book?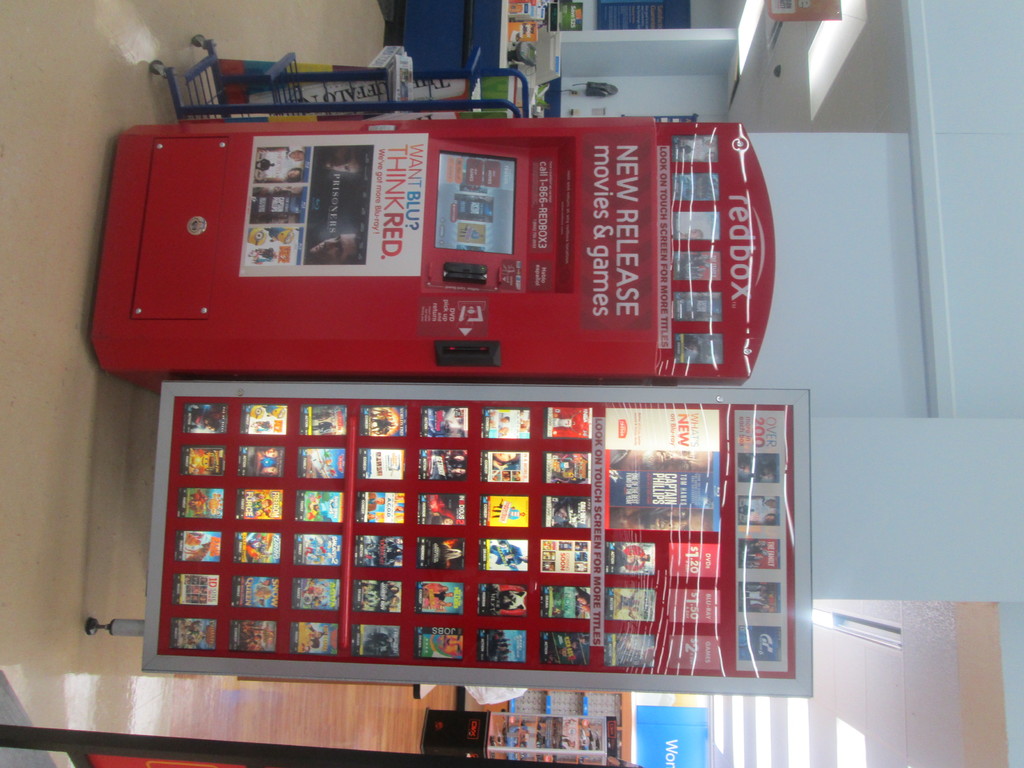
pyautogui.locateOnScreen(603, 540, 653, 573)
